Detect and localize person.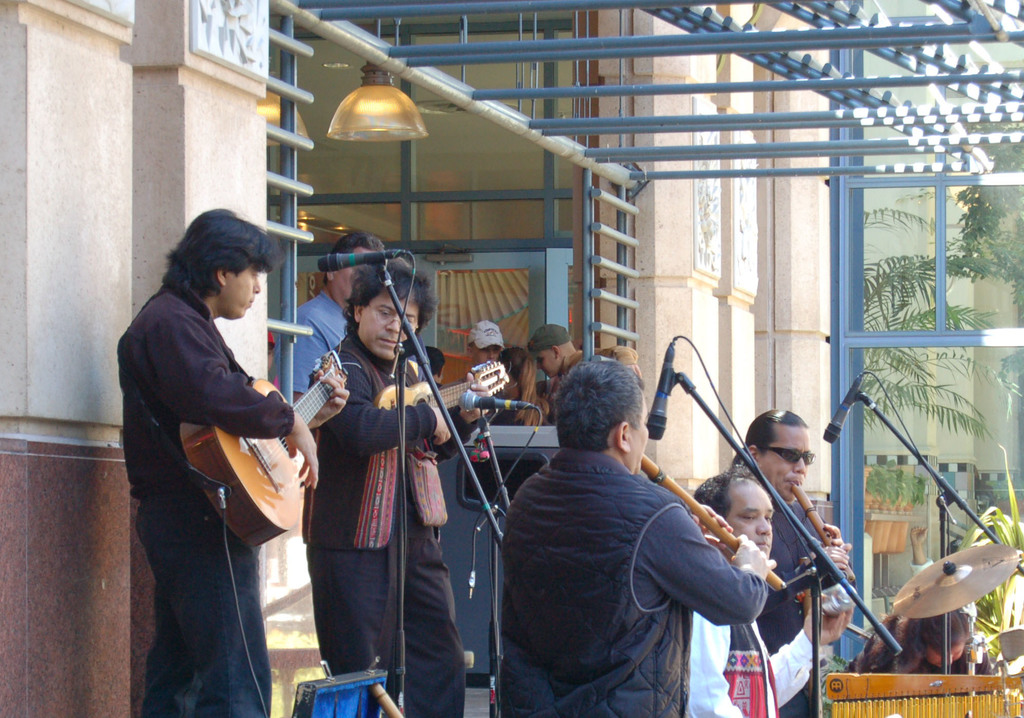
Localized at 109:202:360:717.
